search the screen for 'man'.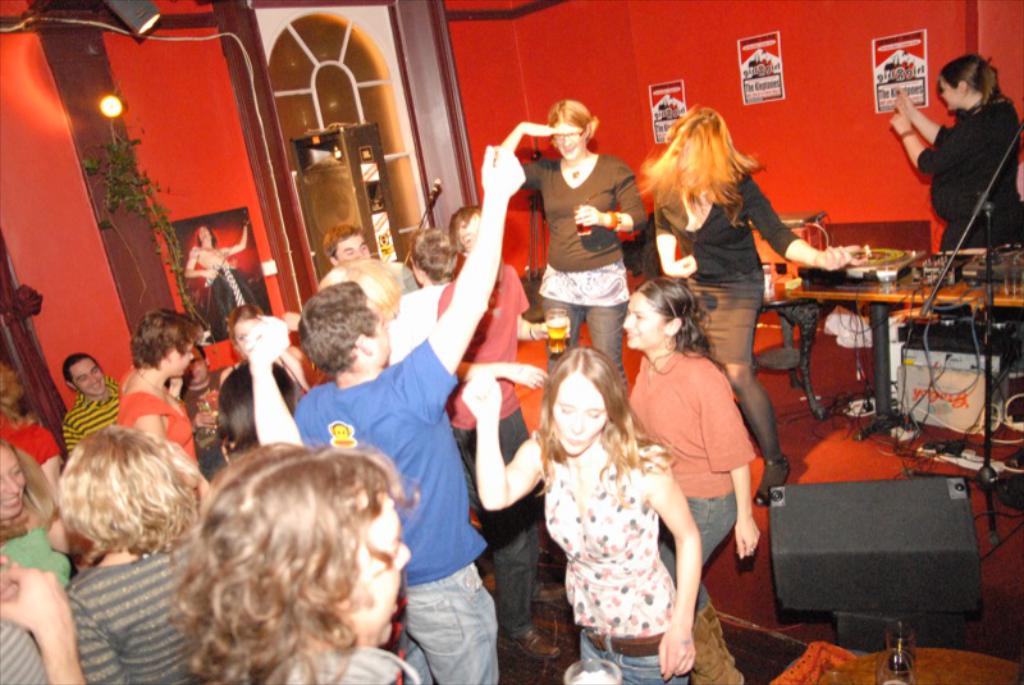
Found at 178:344:241:481.
